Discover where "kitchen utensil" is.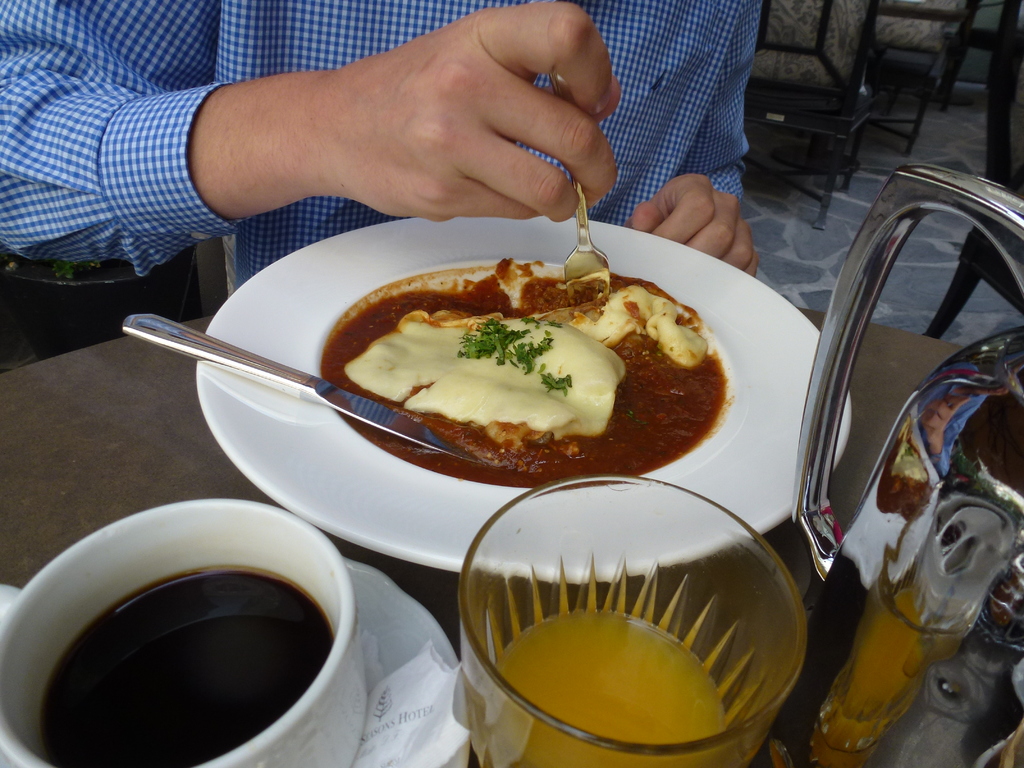
Discovered at {"left": 143, "top": 214, "right": 443, "bottom": 538}.
